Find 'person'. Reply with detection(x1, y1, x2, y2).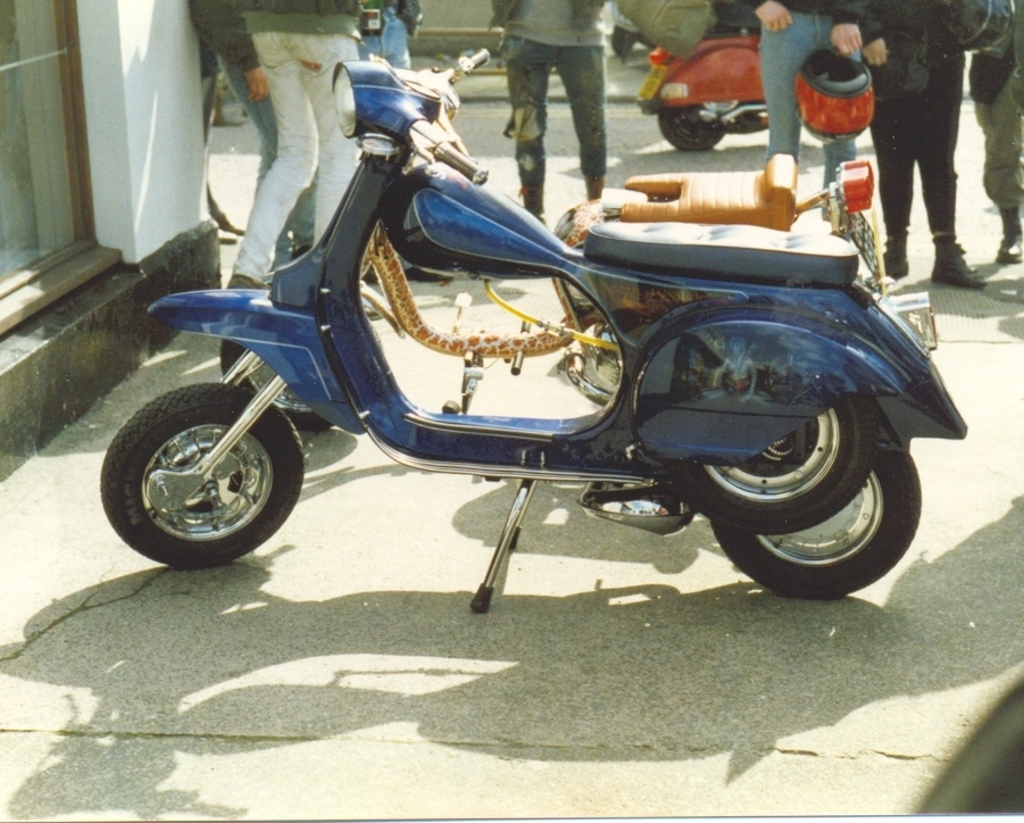
detection(226, 0, 363, 289).
